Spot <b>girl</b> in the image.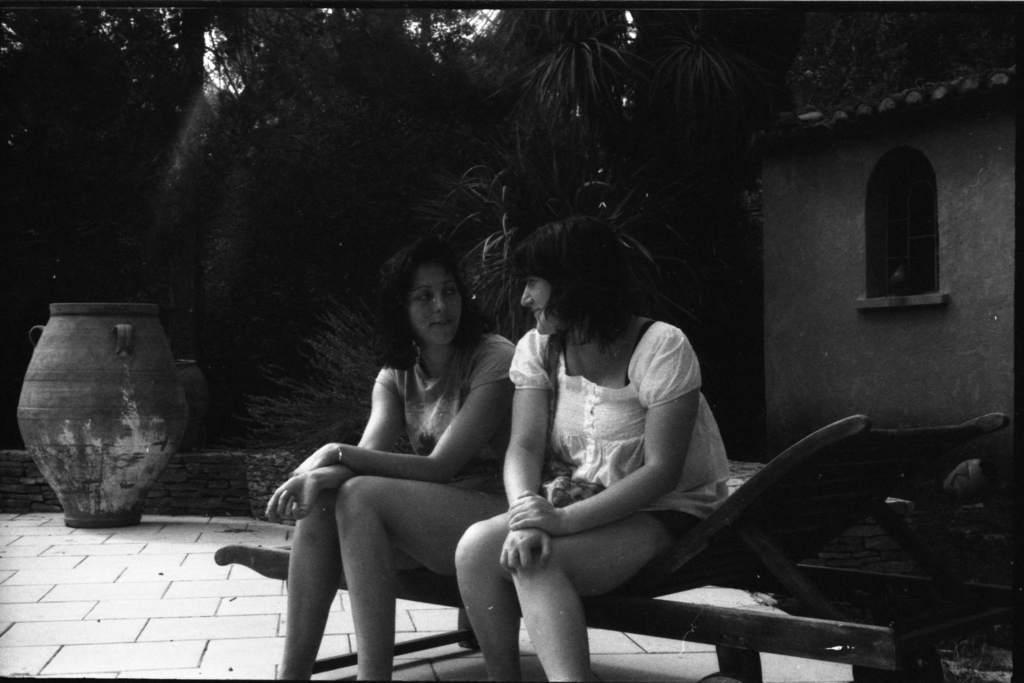
<b>girl</b> found at l=265, t=234, r=514, b=682.
